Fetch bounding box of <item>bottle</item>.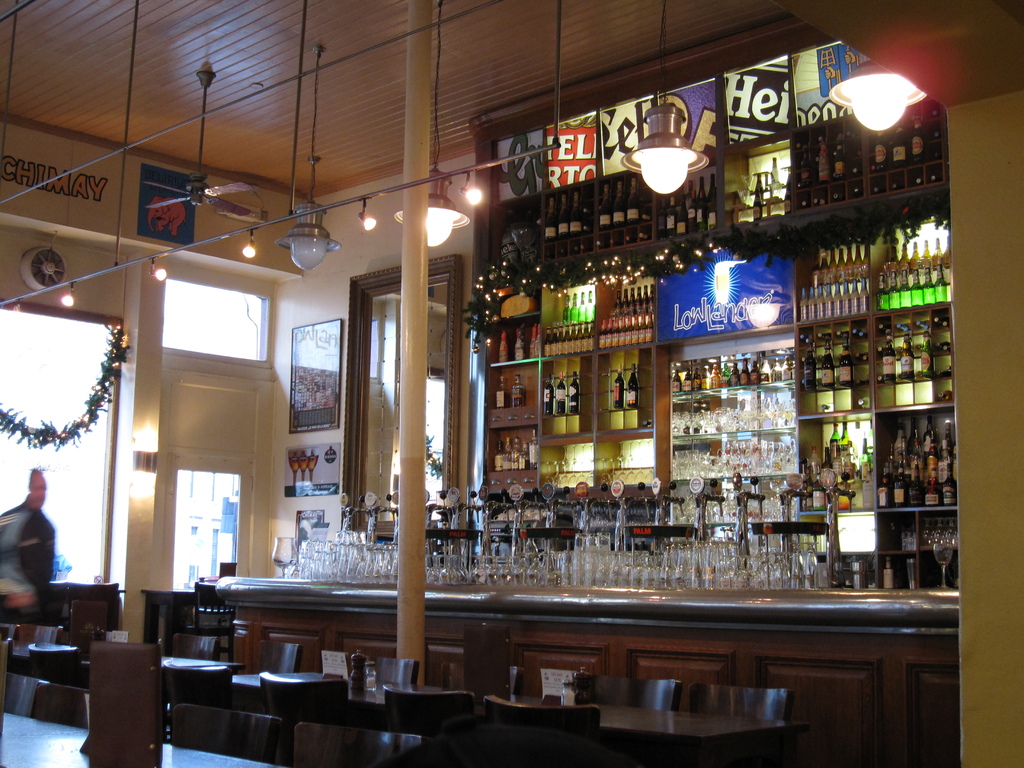
Bbox: 938/340/950/353.
